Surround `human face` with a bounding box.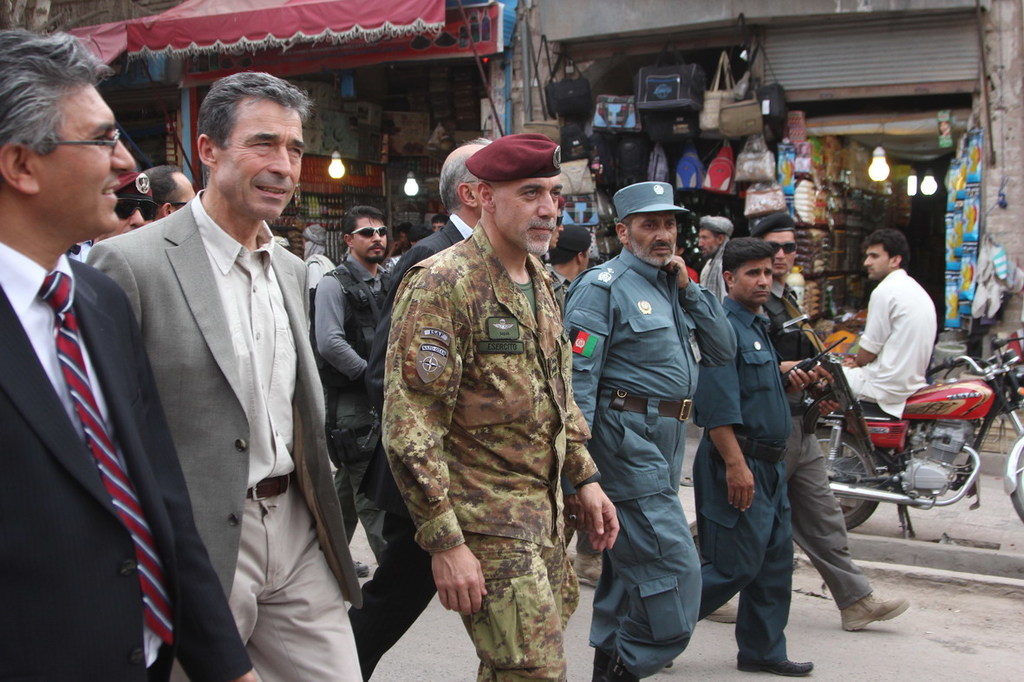
box=[216, 107, 303, 219].
